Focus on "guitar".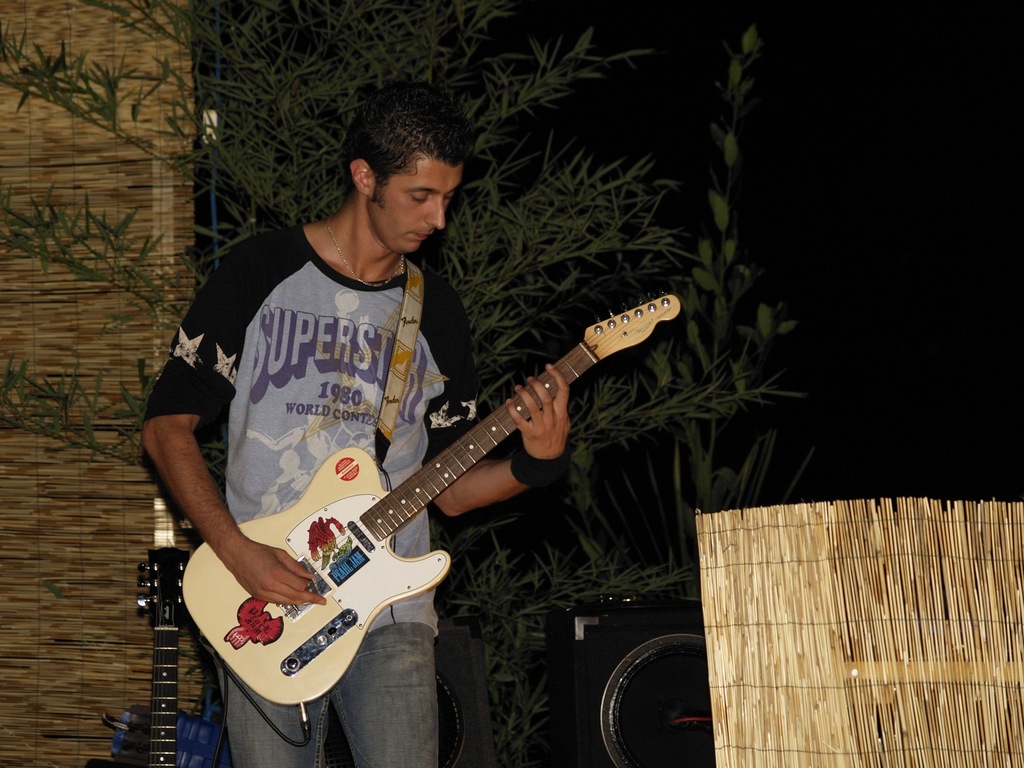
Focused at box=[131, 534, 196, 765].
